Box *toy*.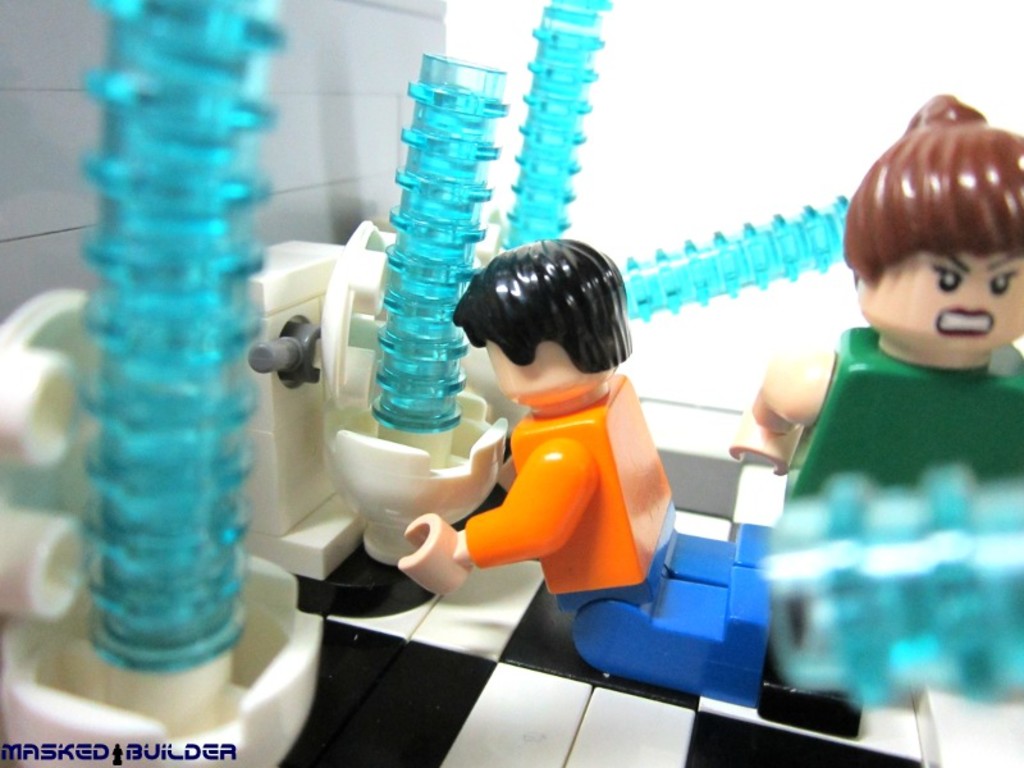
[367,236,790,718].
